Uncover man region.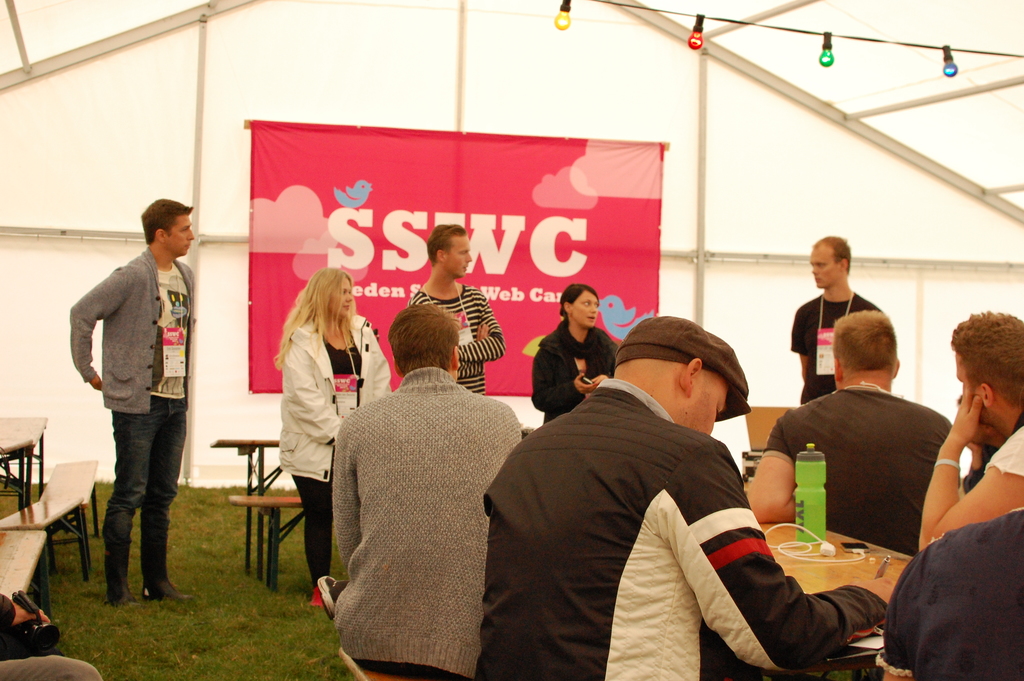
Uncovered: box=[920, 308, 1023, 548].
